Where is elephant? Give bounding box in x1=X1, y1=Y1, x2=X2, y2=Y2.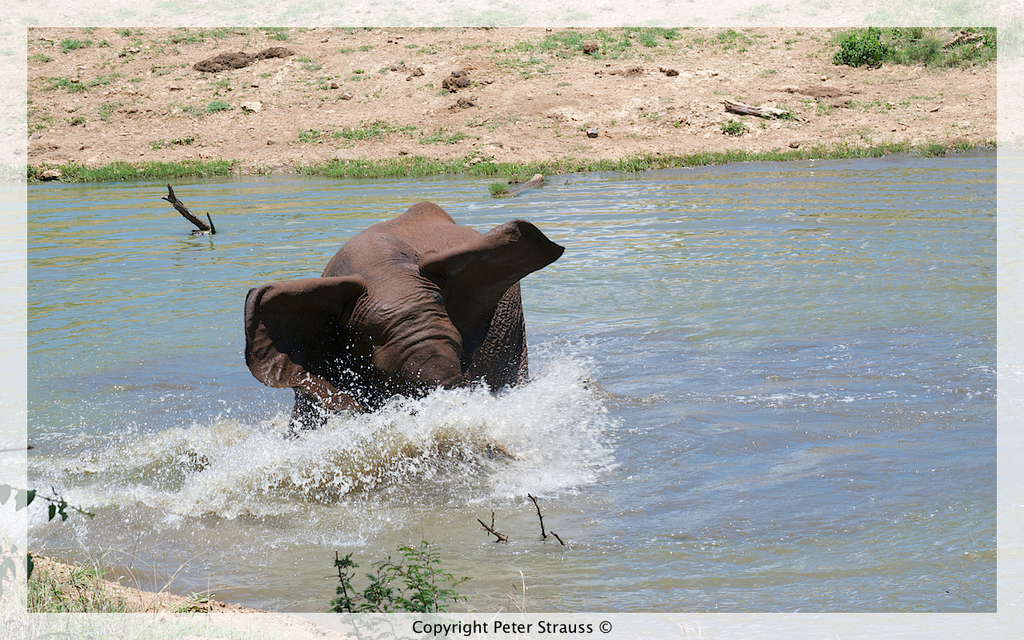
x1=224, y1=198, x2=561, y2=447.
